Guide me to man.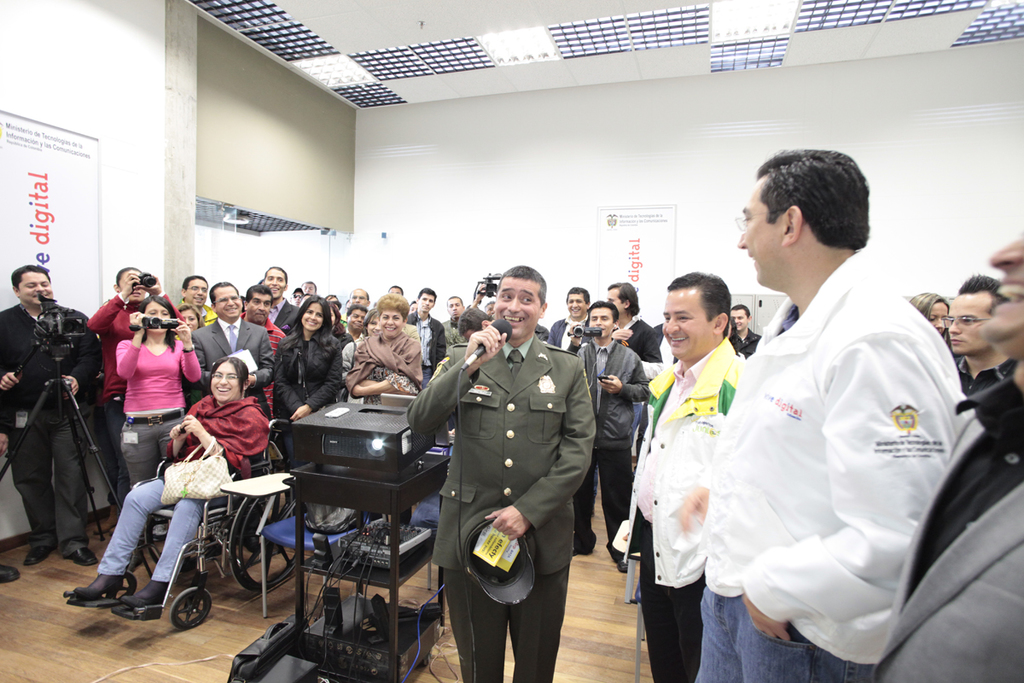
Guidance: box=[0, 263, 99, 563].
